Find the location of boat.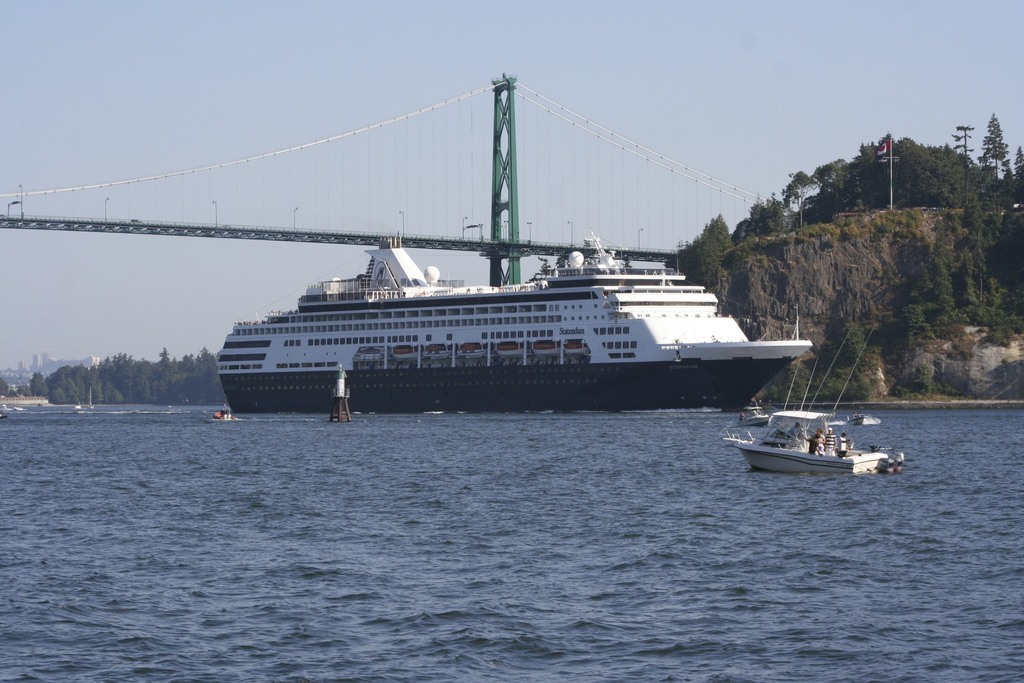
Location: [x1=846, y1=409, x2=883, y2=425].
